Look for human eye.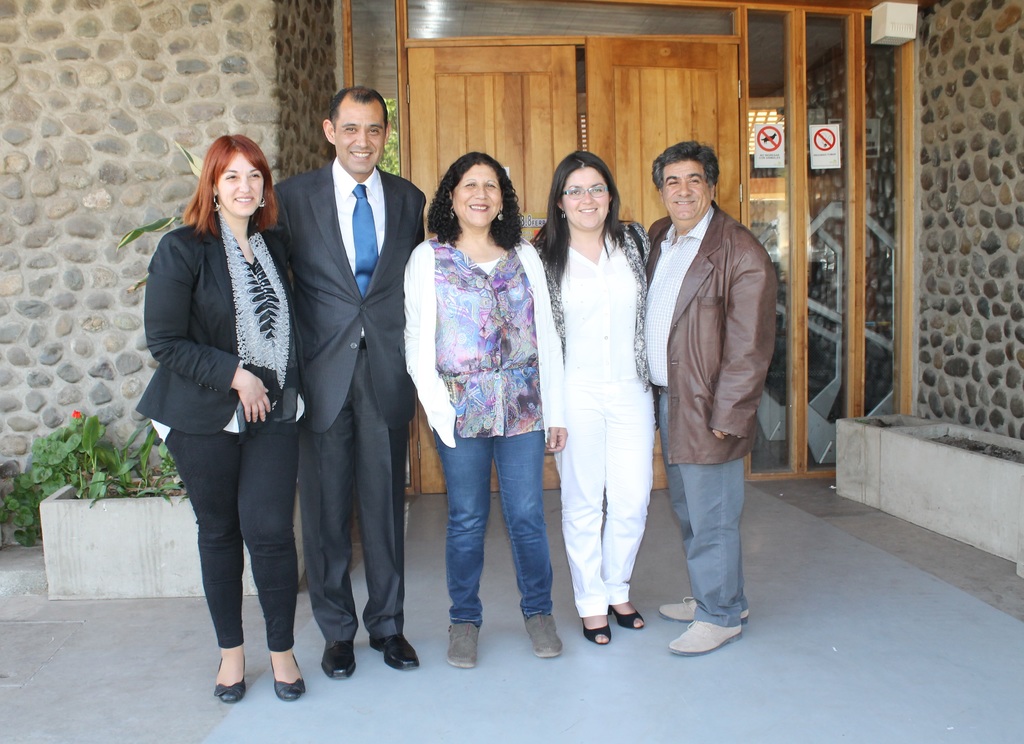
Found: 566/184/582/198.
